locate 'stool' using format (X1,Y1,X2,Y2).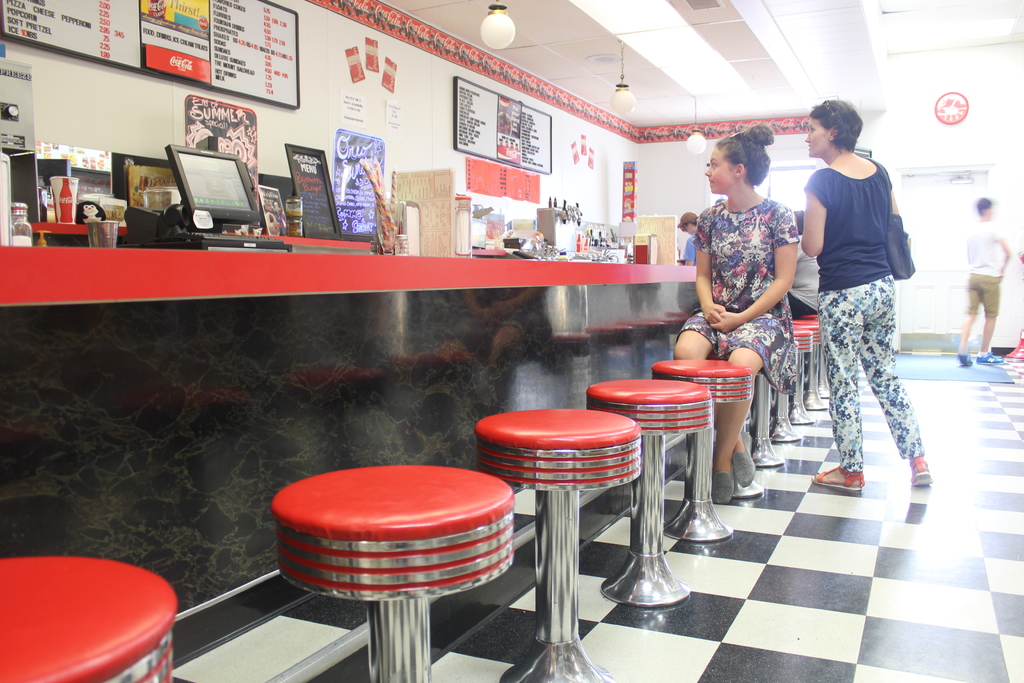
(655,356,753,541).
